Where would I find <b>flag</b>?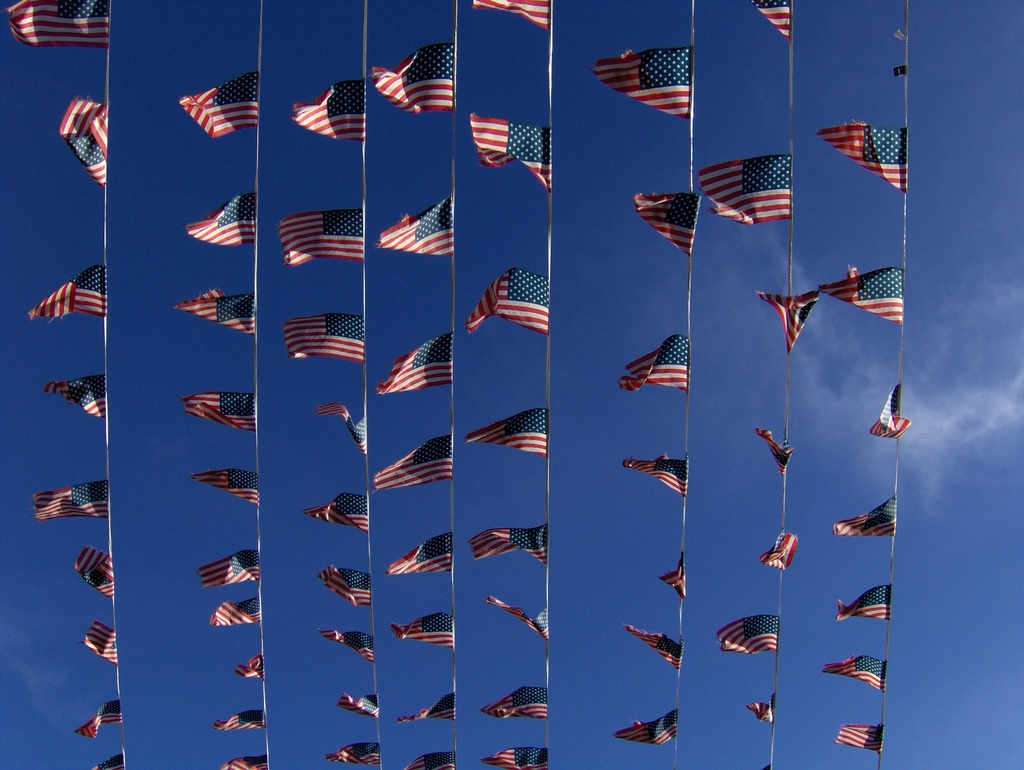
At detection(659, 550, 685, 597).
